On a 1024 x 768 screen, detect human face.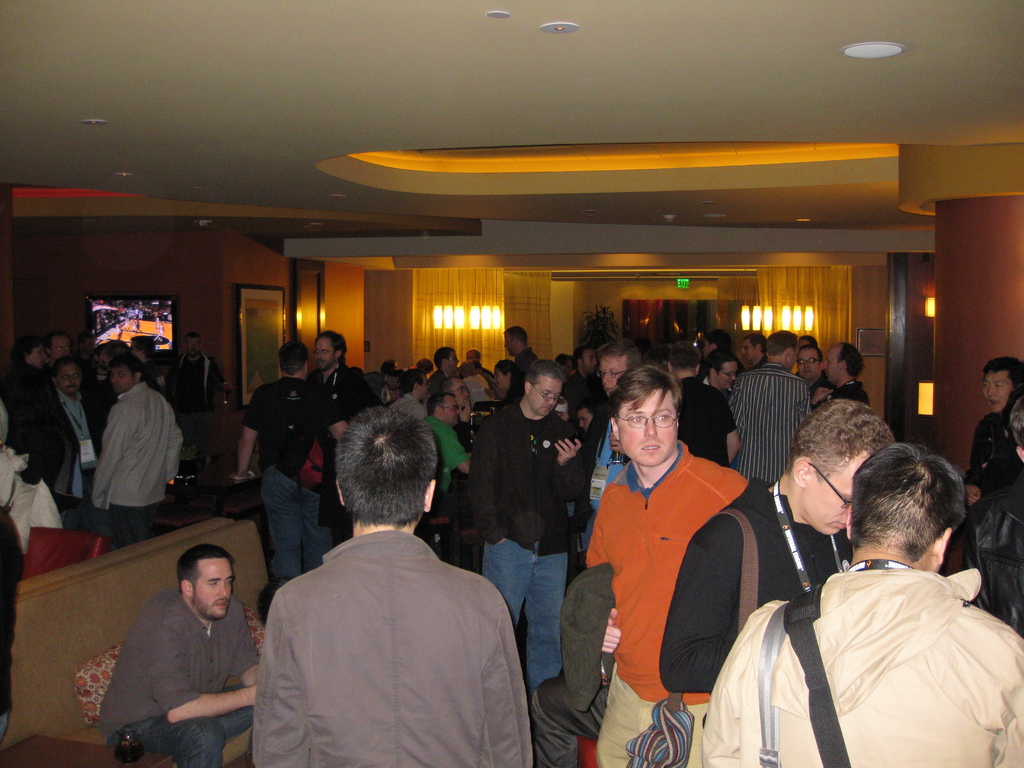
(443,396,458,425).
